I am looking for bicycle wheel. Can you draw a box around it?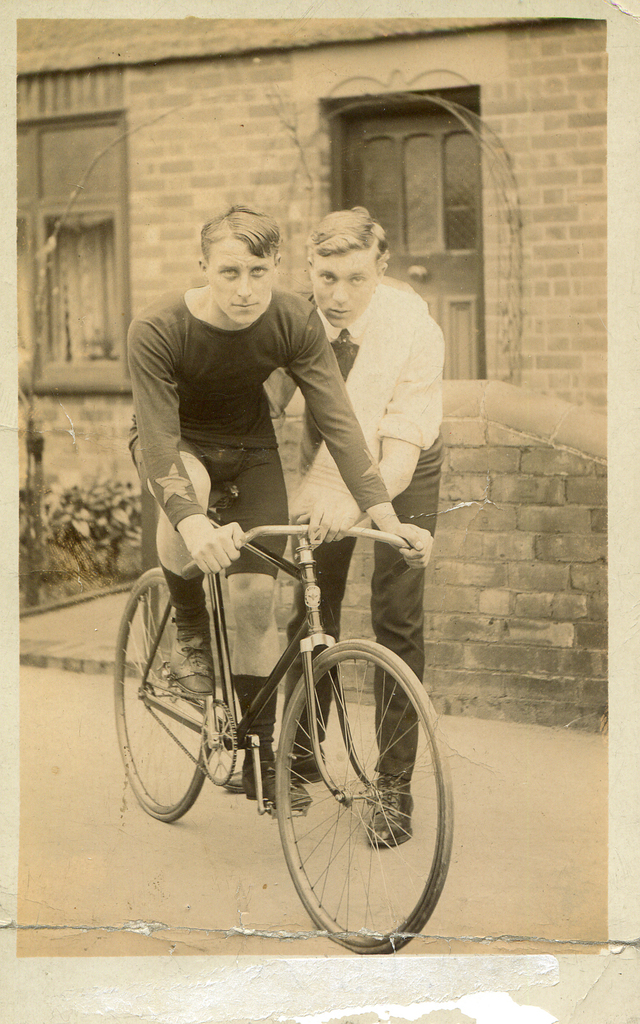
Sure, the bounding box is 111:568:213:822.
